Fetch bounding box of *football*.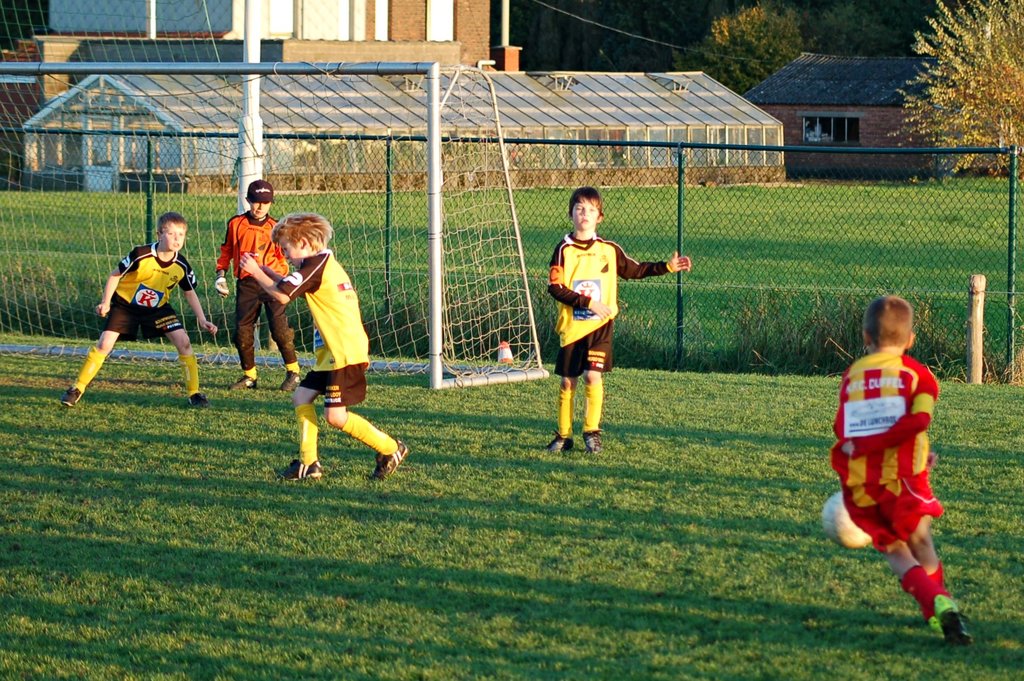
Bbox: x1=820, y1=484, x2=874, y2=548.
